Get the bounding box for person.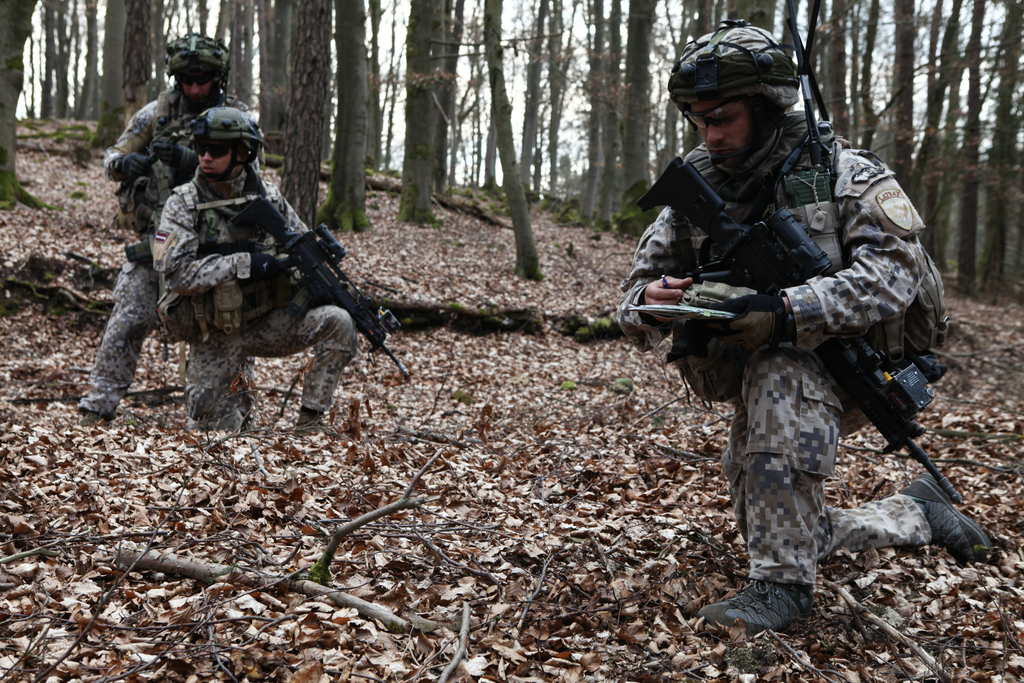
region(76, 31, 271, 438).
